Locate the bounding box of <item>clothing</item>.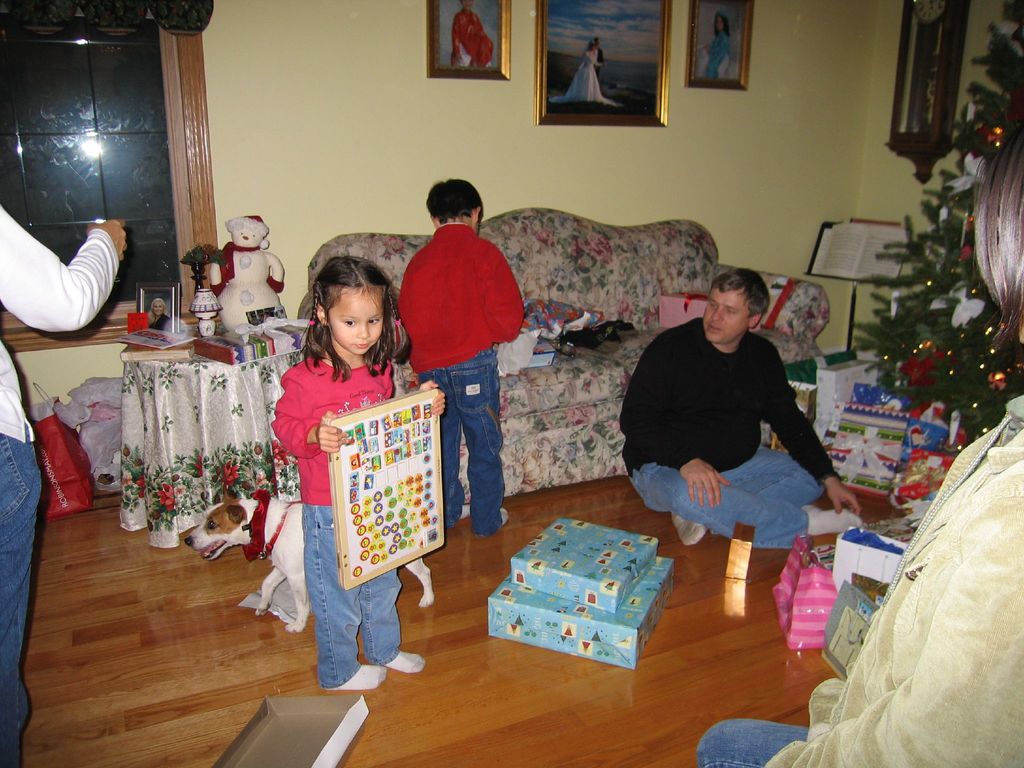
Bounding box: detection(253, 318, 389, 638).
